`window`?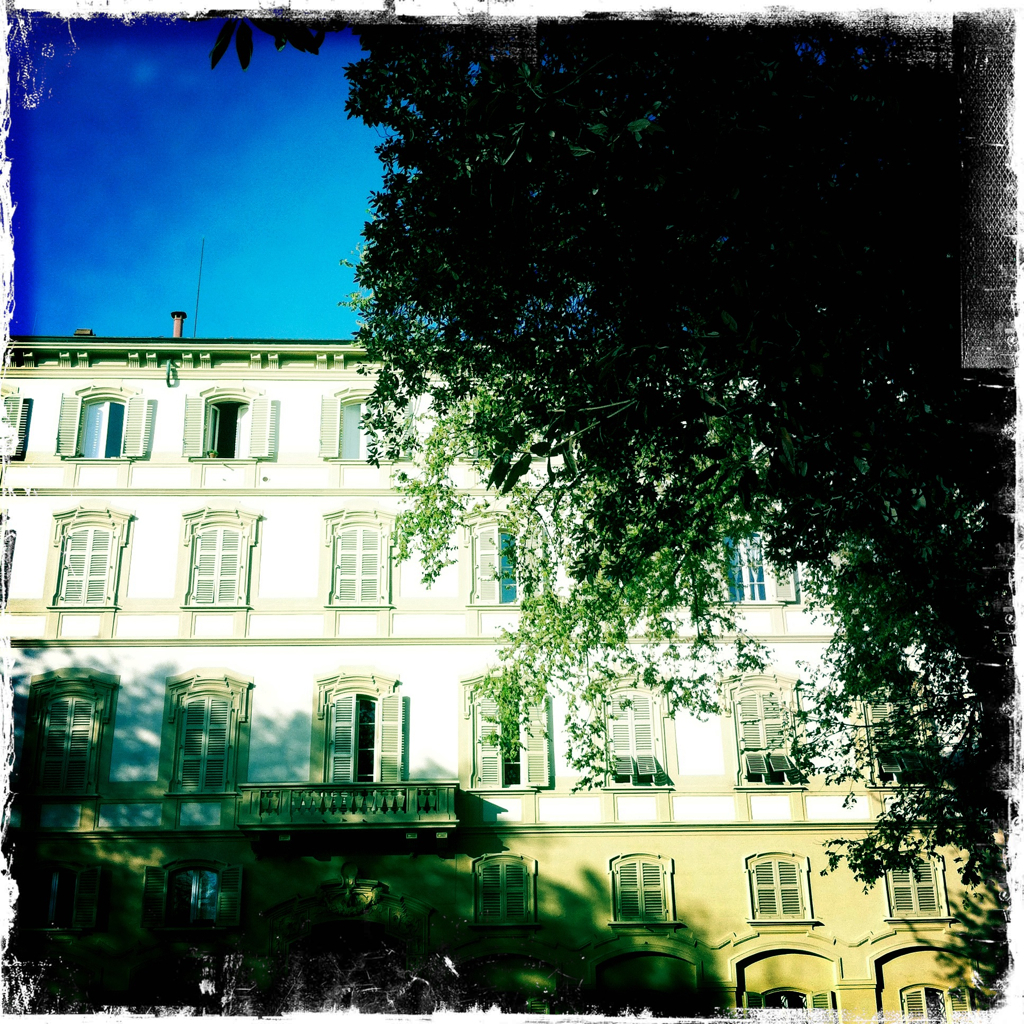
(162, 682, 235, 795)
